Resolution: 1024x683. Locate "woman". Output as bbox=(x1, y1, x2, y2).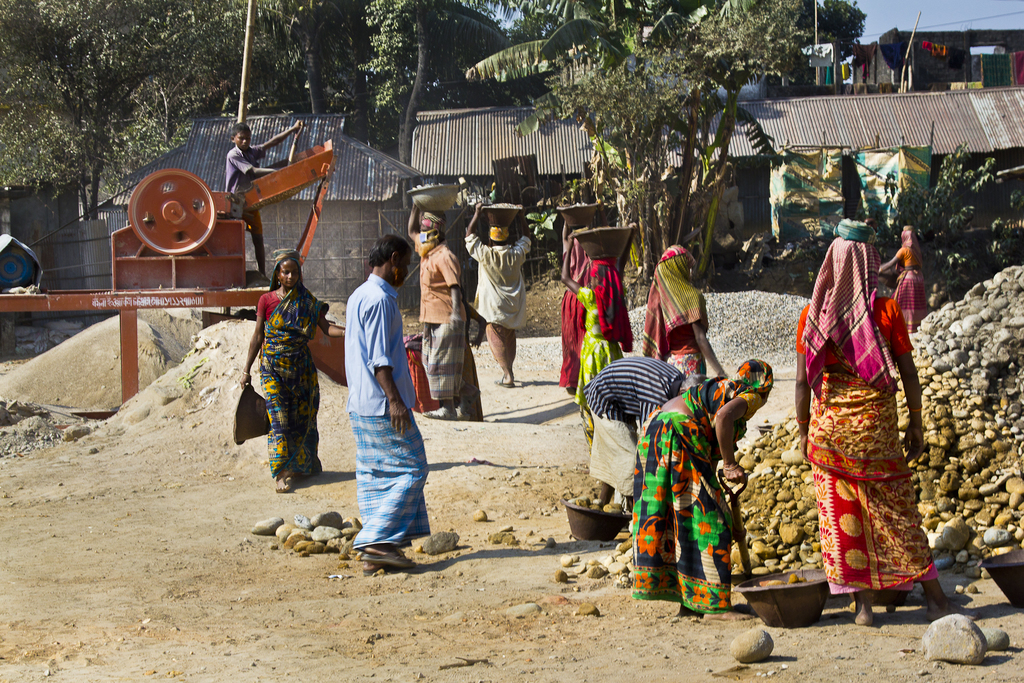
bbox=(801, 186, 932, 634).
